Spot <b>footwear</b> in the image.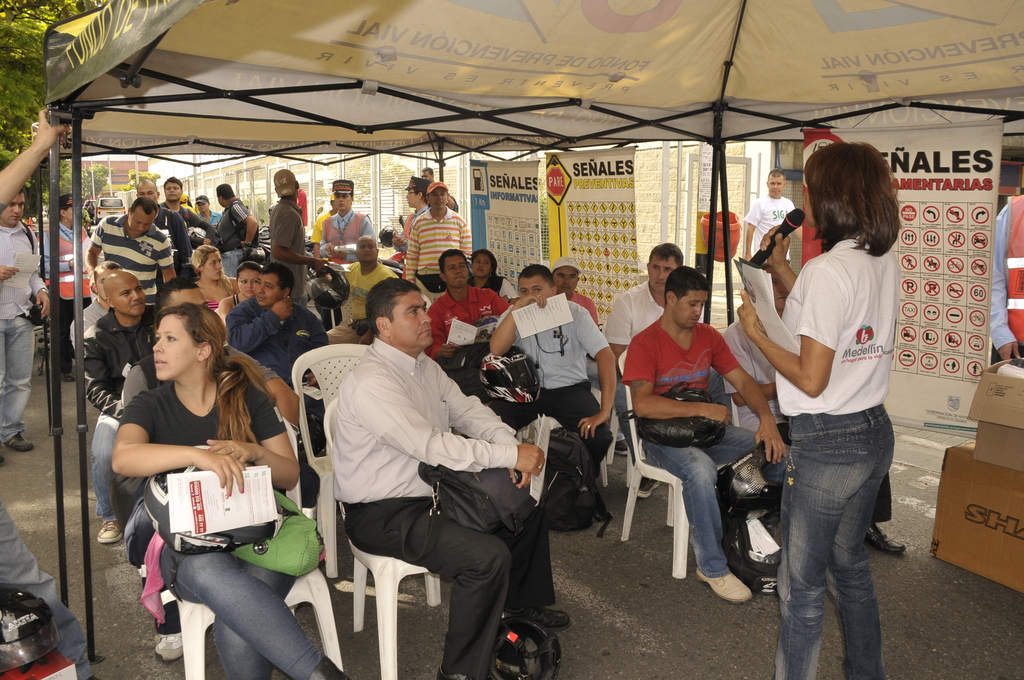
<b>footwear</b> found at box=[695, 571, 751, 600].
